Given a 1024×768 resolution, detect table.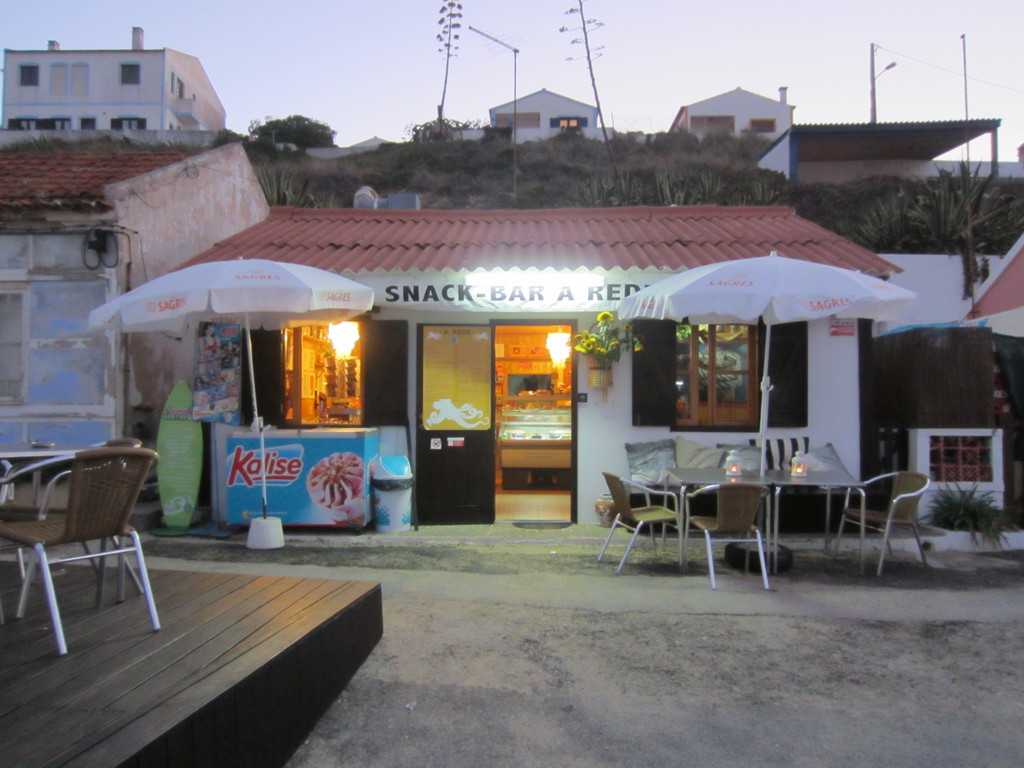
0/447/95/462.
